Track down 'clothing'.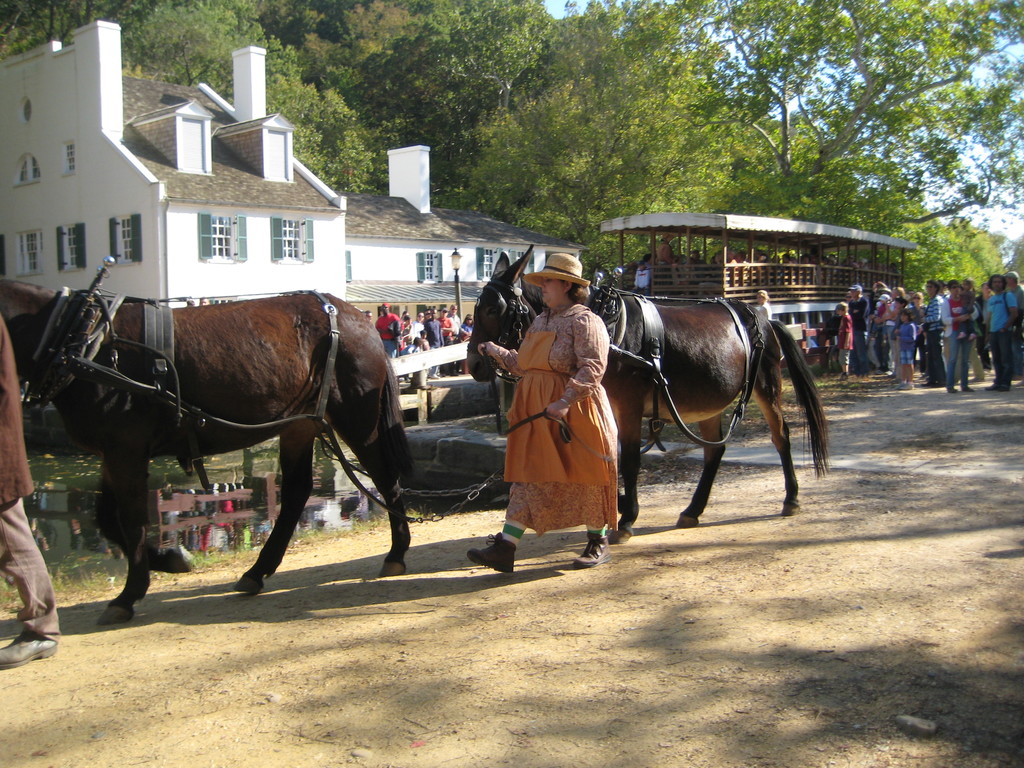
Tracked to pyautogui.locateOnScreen(906, 294, 936, 376).
